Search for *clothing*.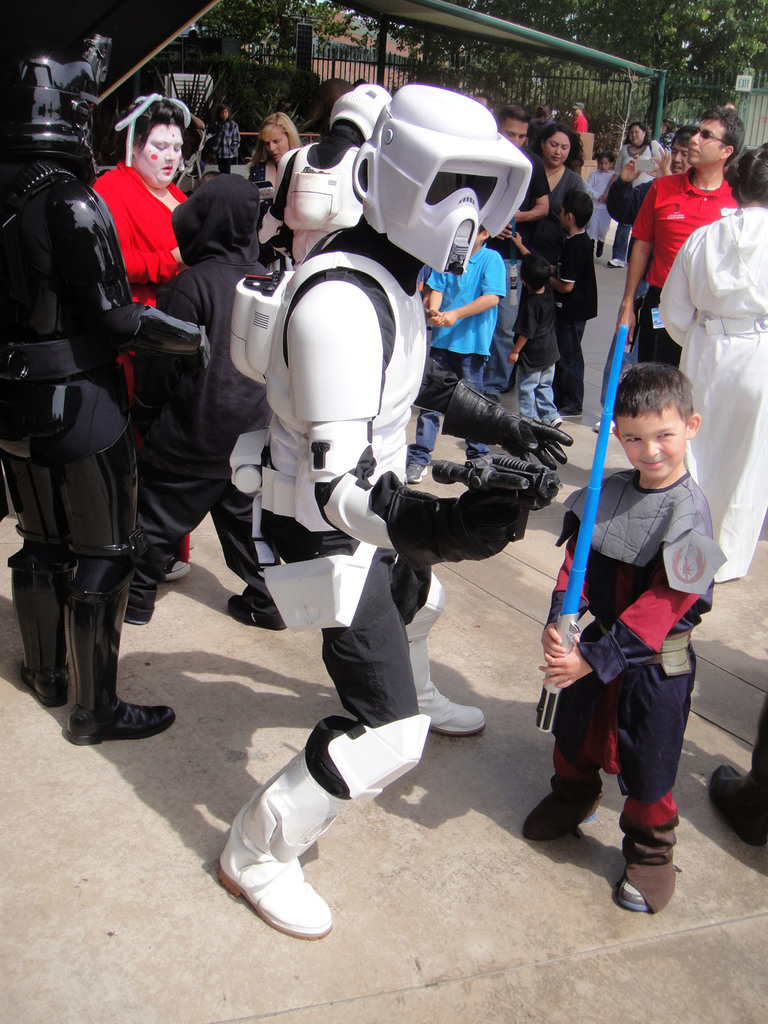
Found at [x1=426, y1=241, x2=503, y2=469].
